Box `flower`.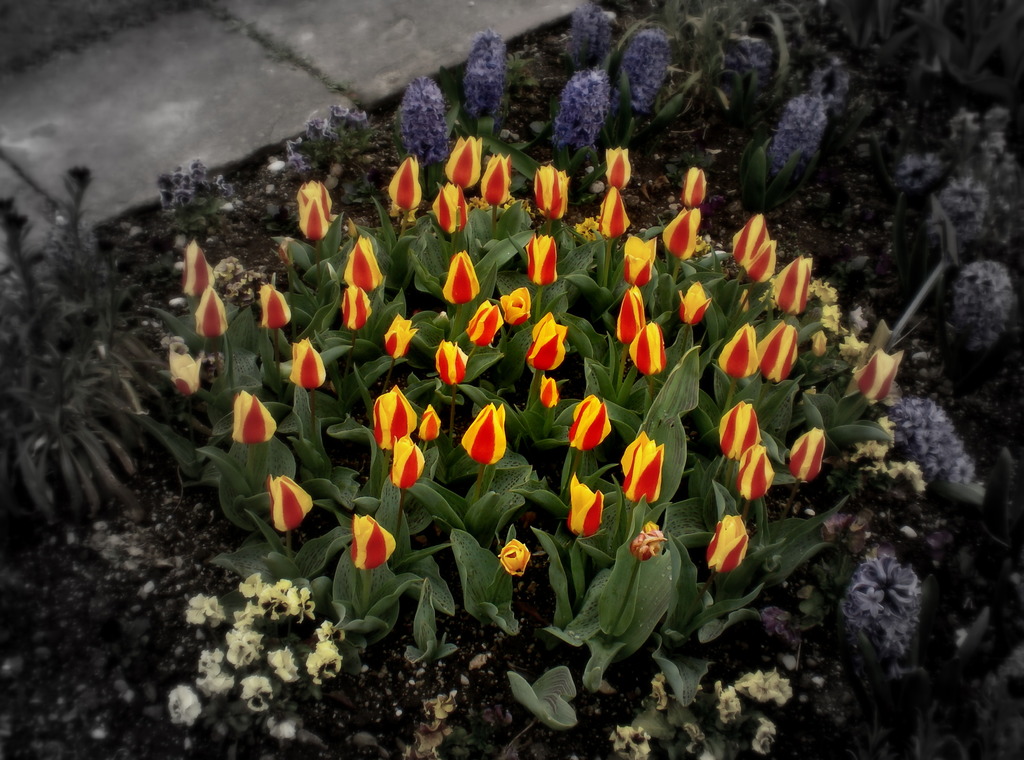
563,470,609,540.
